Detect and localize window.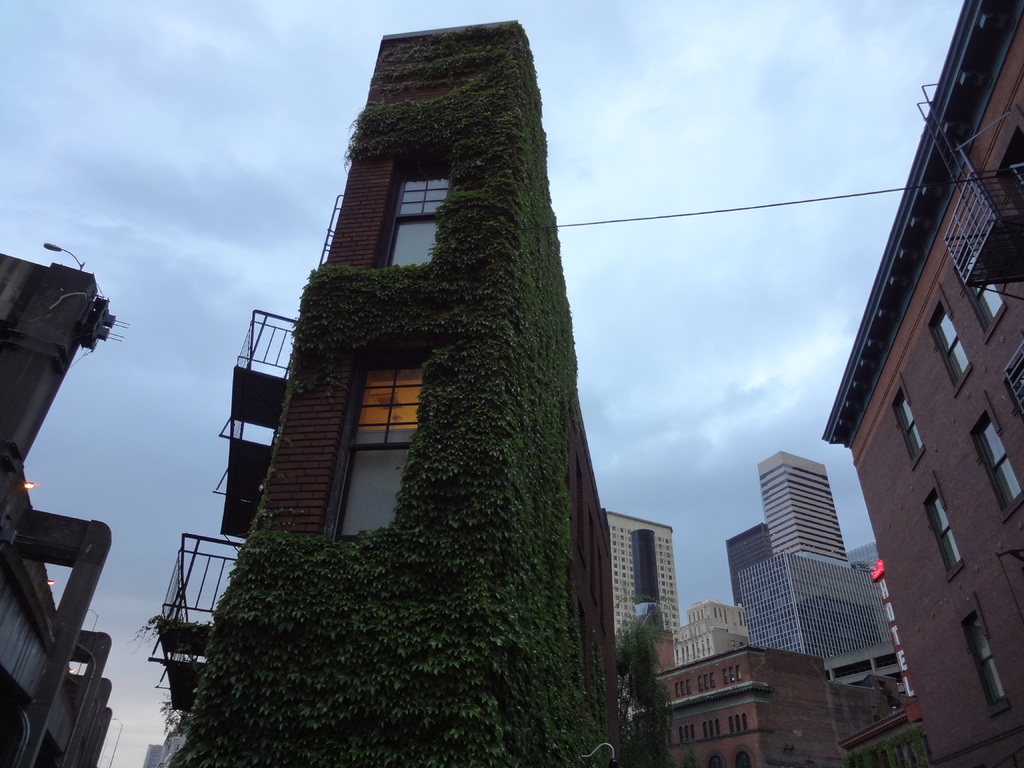
Localized at left=887, top=374, right=925, bottom=470.
